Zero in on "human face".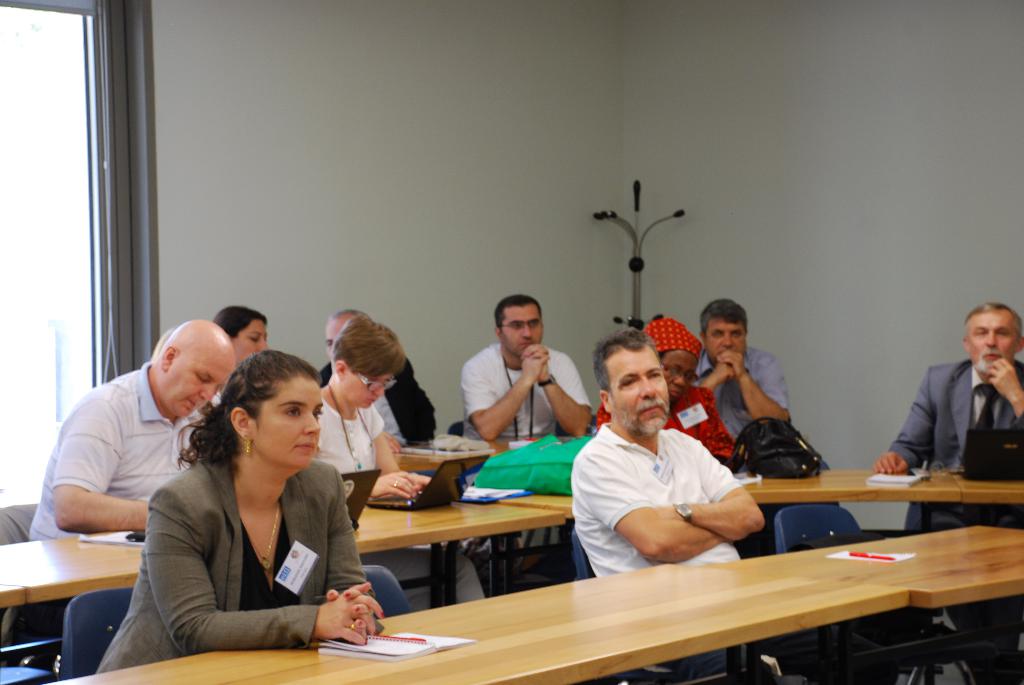
Zeroed in: bbox(713, 324, 740, 363).
